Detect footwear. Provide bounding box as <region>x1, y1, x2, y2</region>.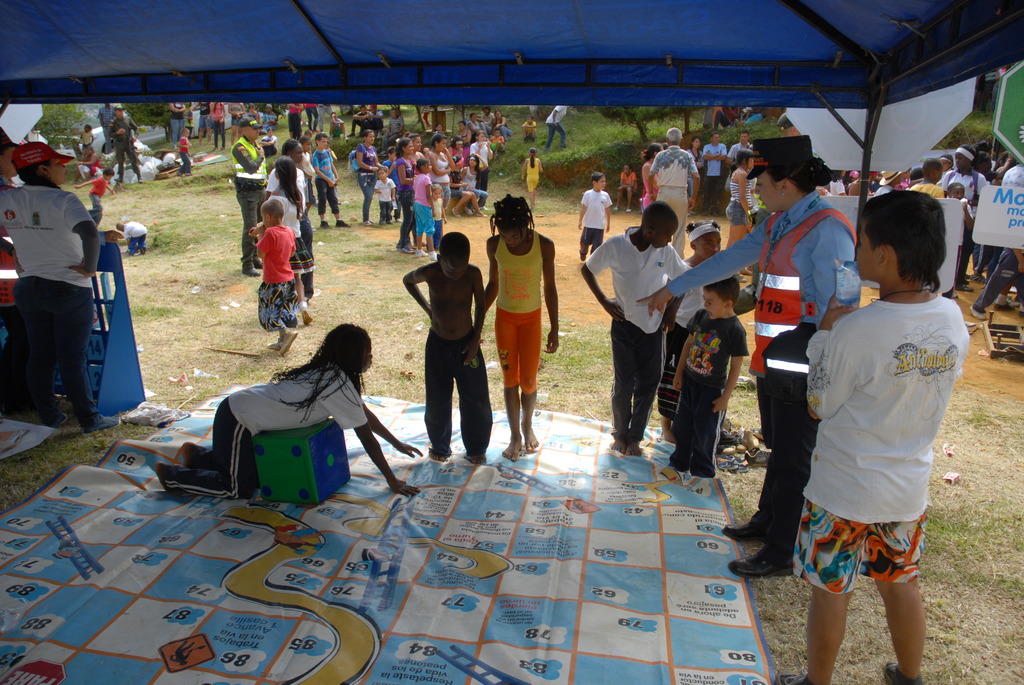
<region>956, 281, 973, 292</region>.
